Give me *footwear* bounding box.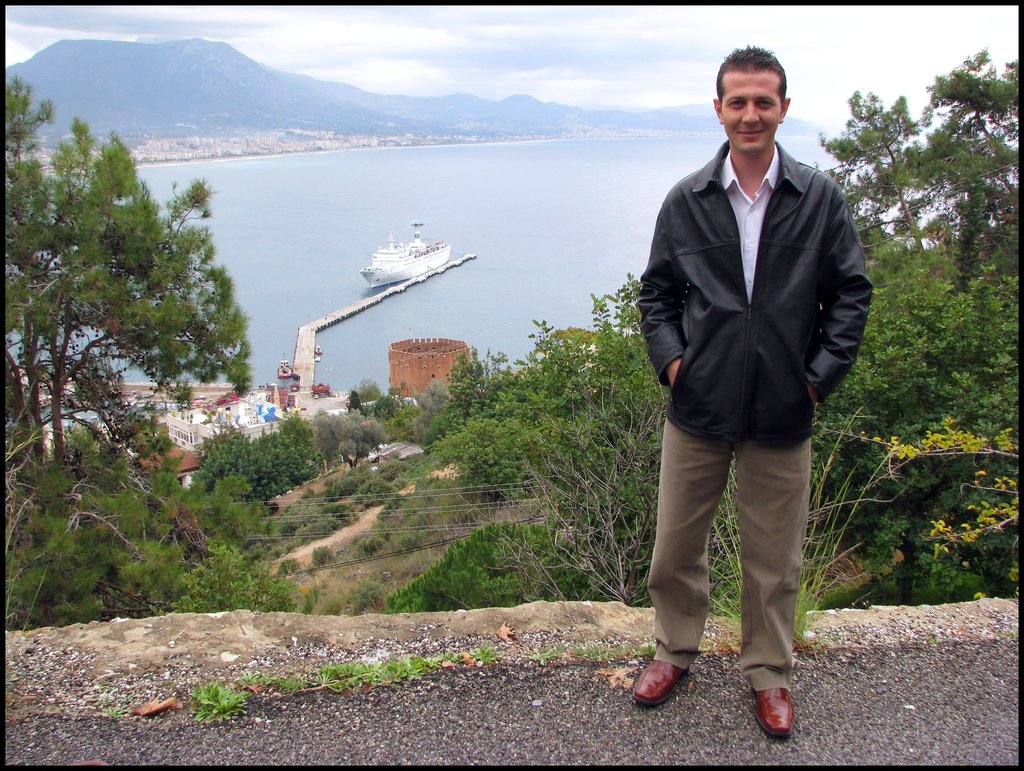
left=634, top=657, right=685, bottom=709.
